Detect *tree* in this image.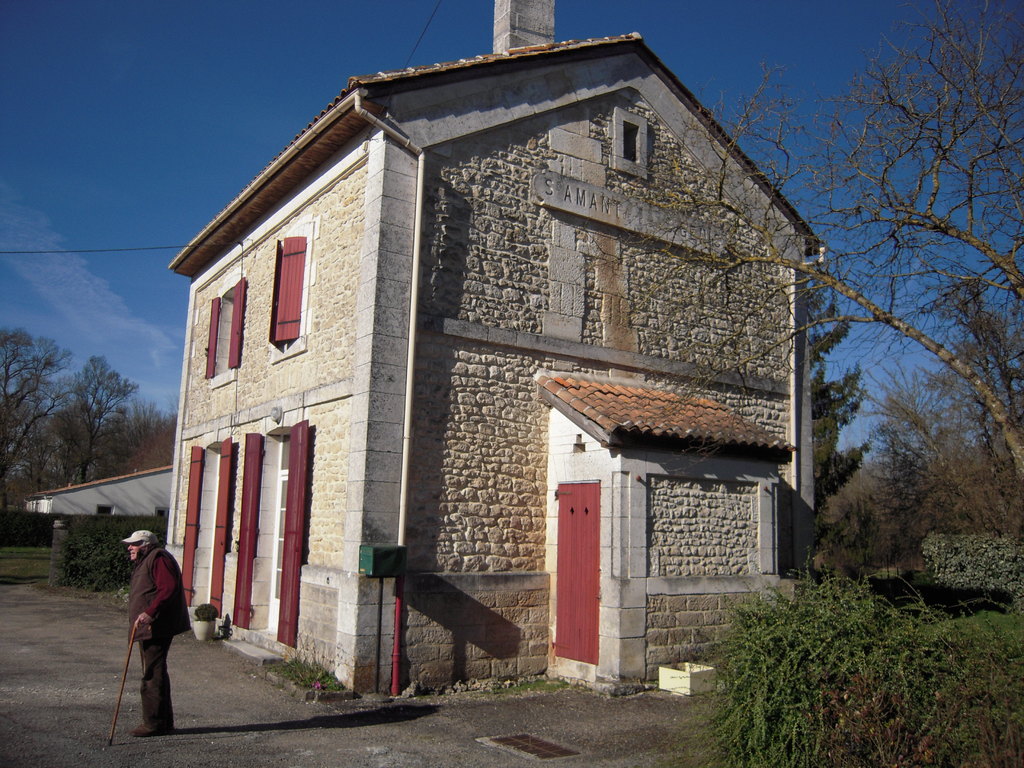
Detection: bbox=[644, 7, 1023, 492].
